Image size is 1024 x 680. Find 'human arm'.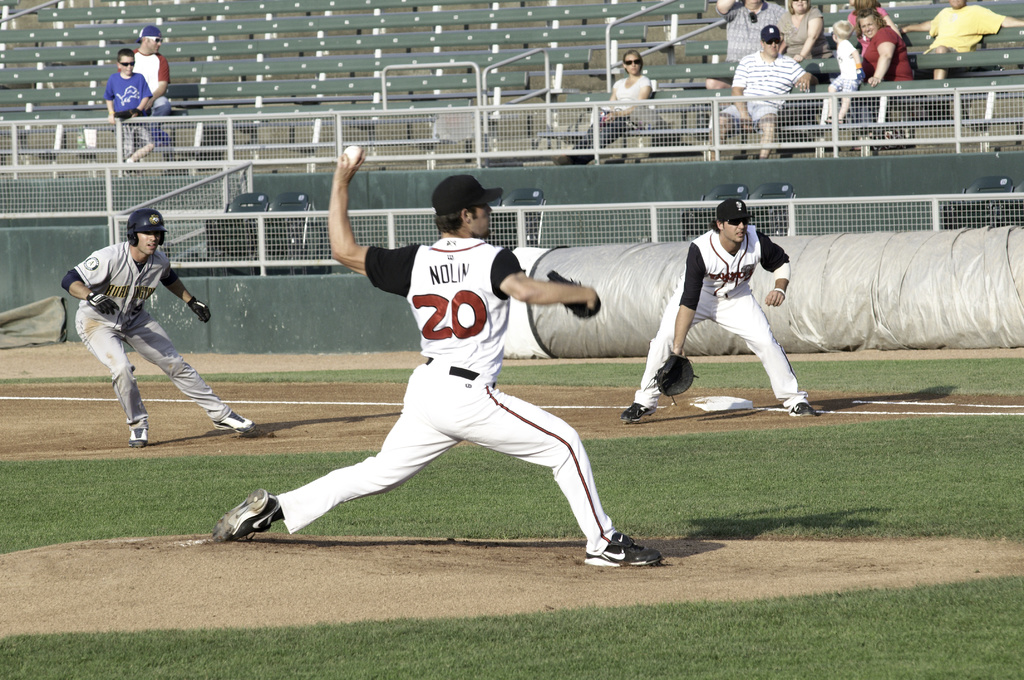
crop(122, 79, 152, 122).
